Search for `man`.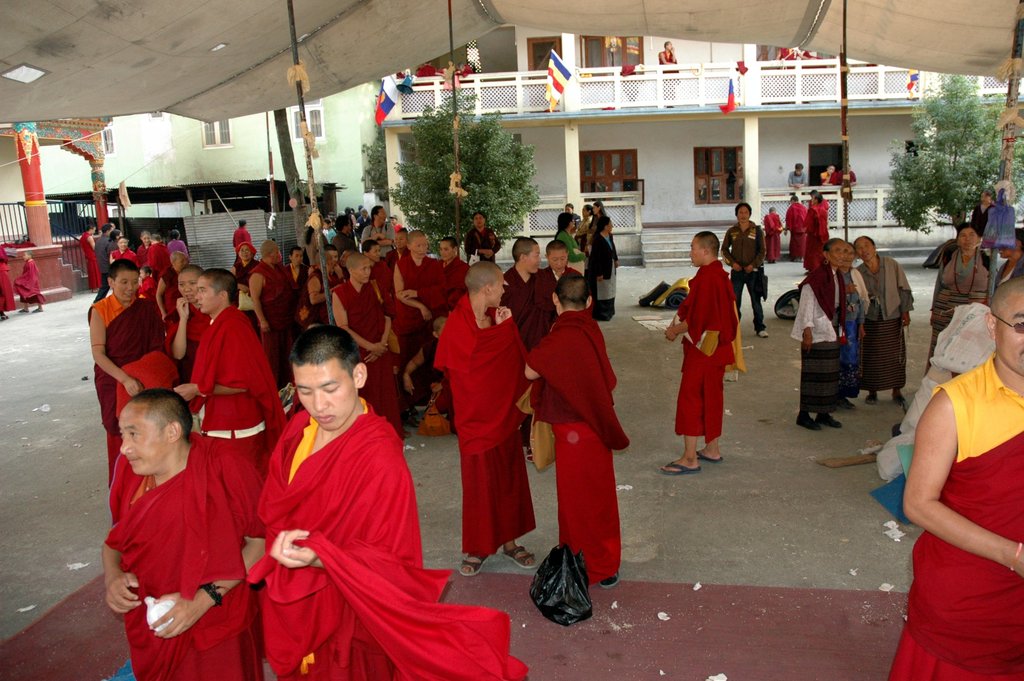
Found at x1=79 y1=227 x2=97 y2=291.
